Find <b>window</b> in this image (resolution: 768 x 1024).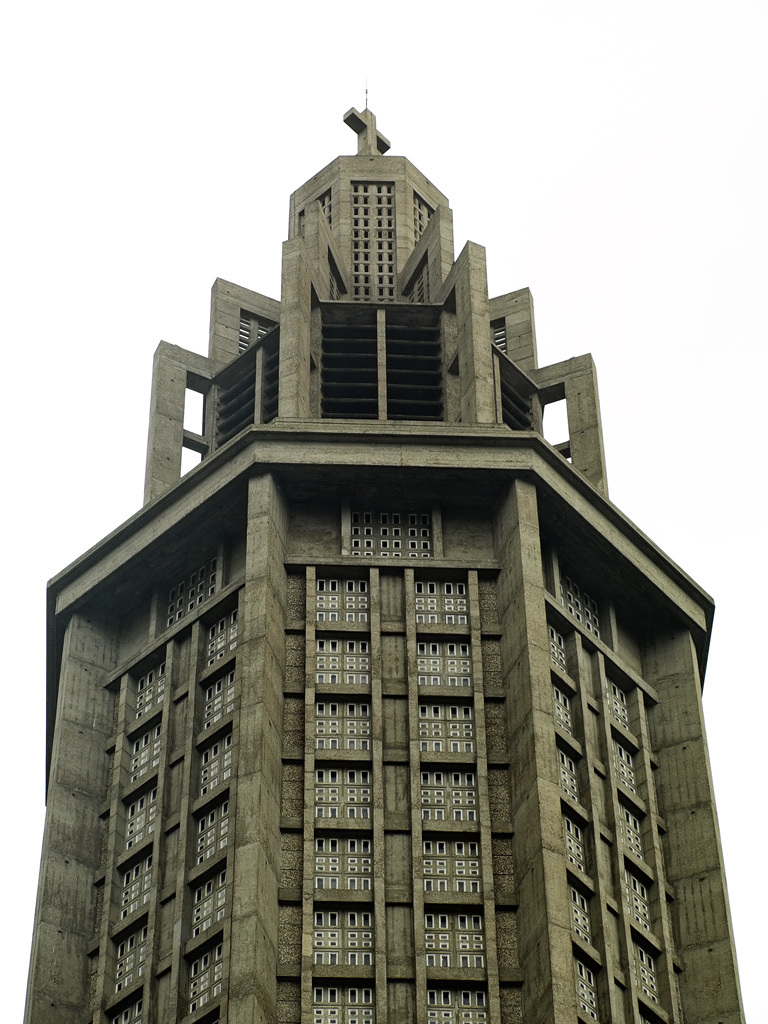
box=[409, 635, 466, 698].
